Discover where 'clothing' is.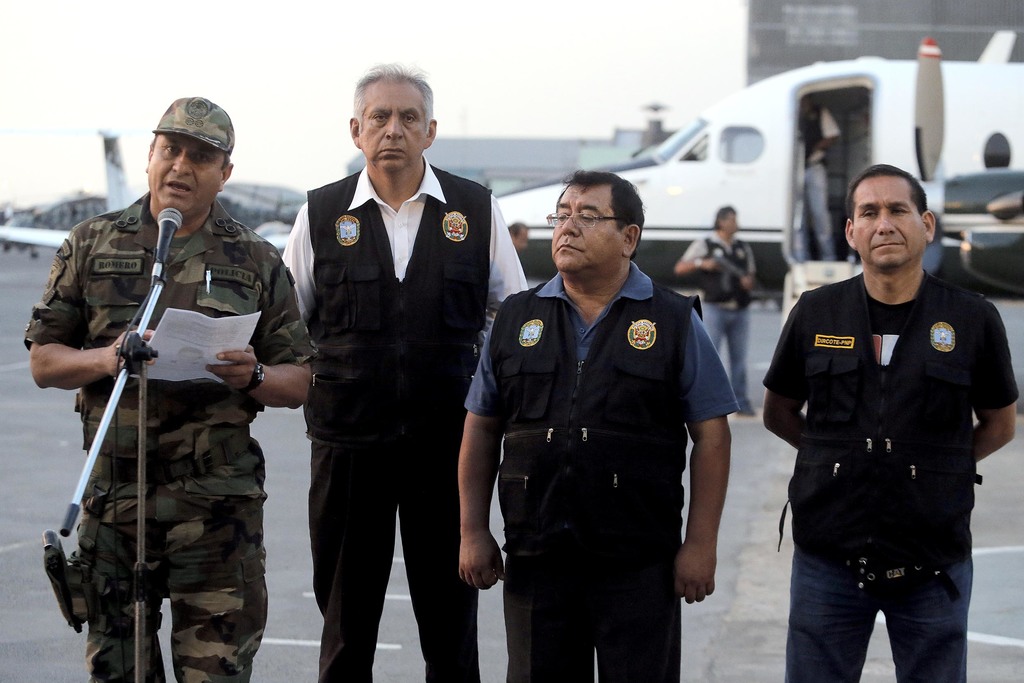
Discovered at region(461, 259, 740, 680).
